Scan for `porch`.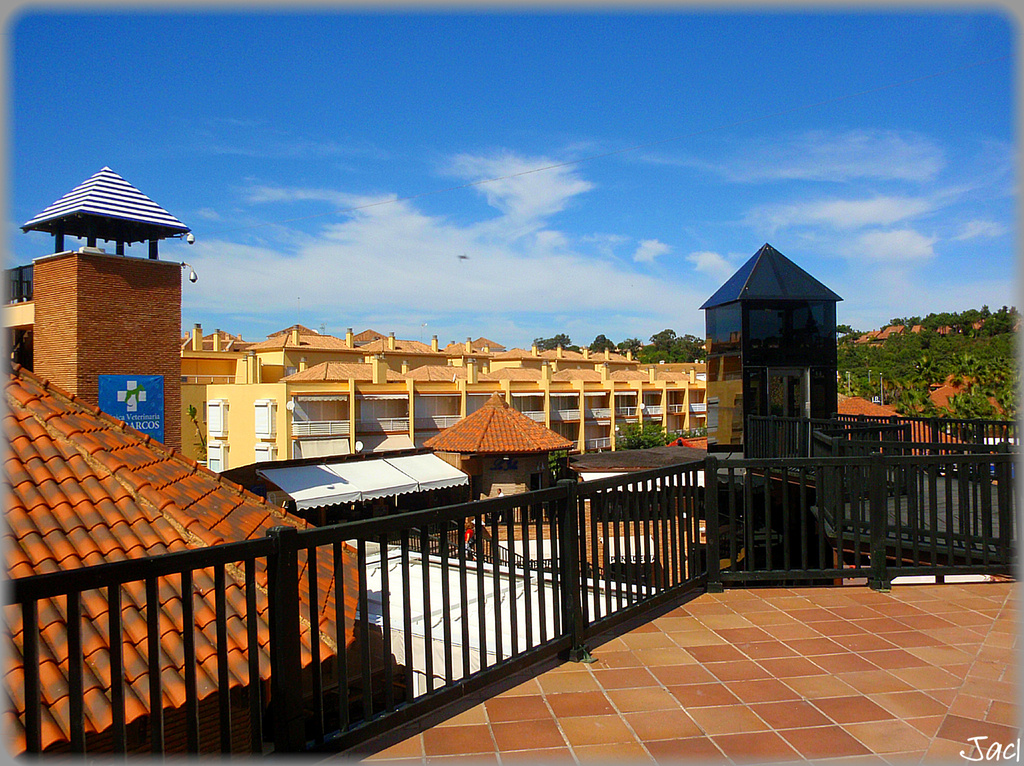
Scan result: Rect(237, 372, 736, 438).
